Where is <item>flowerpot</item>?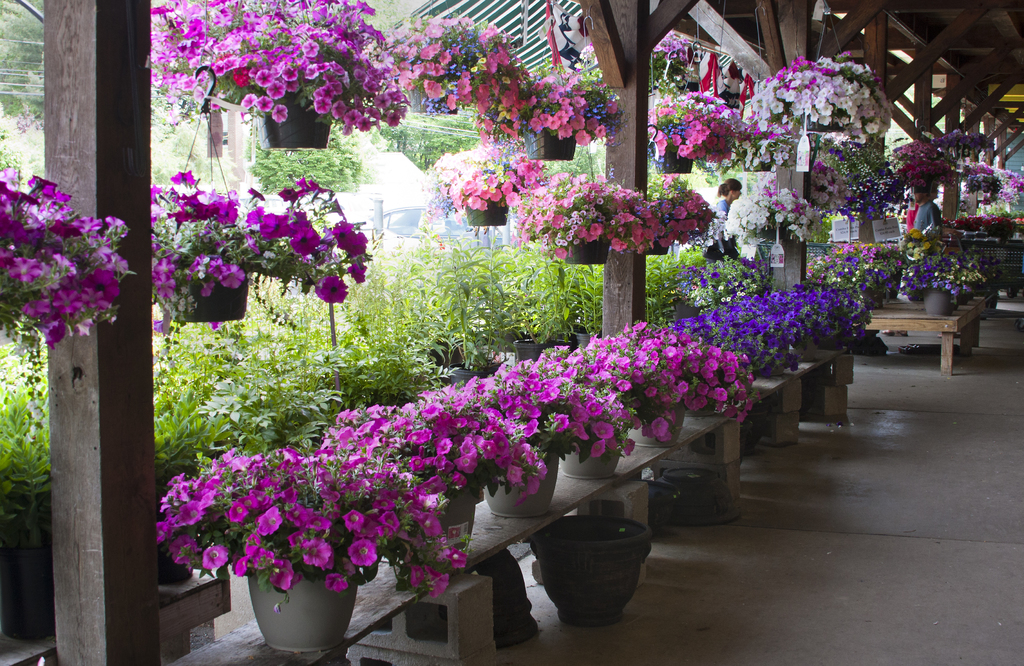
detection(177, 267, 252, 322).
